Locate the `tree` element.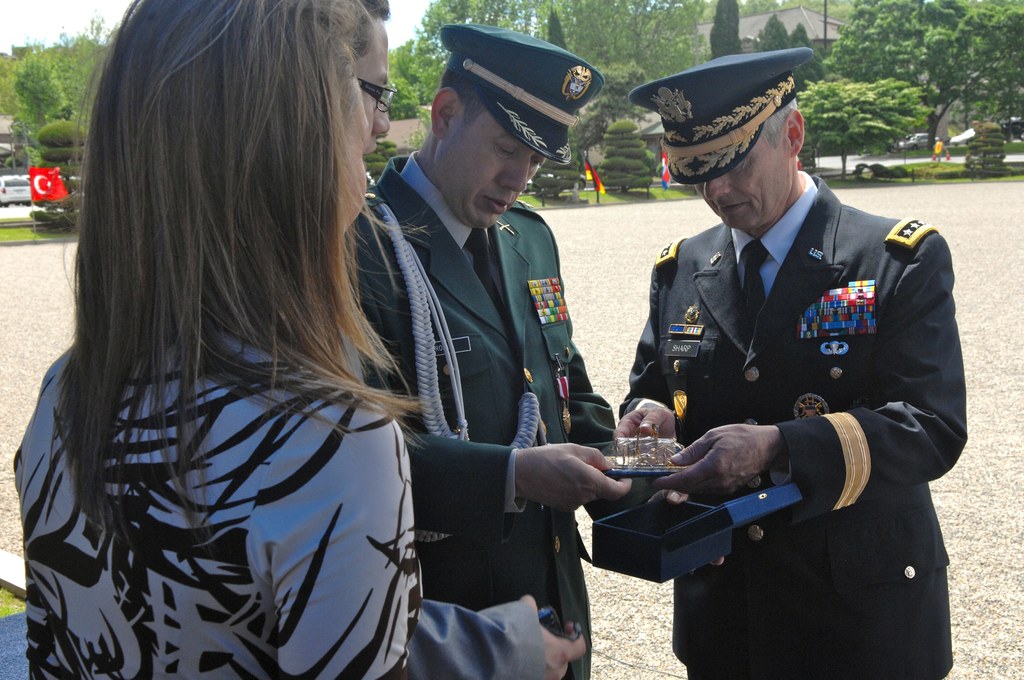
Element bbox: rect(525, 129, 583, 206).
